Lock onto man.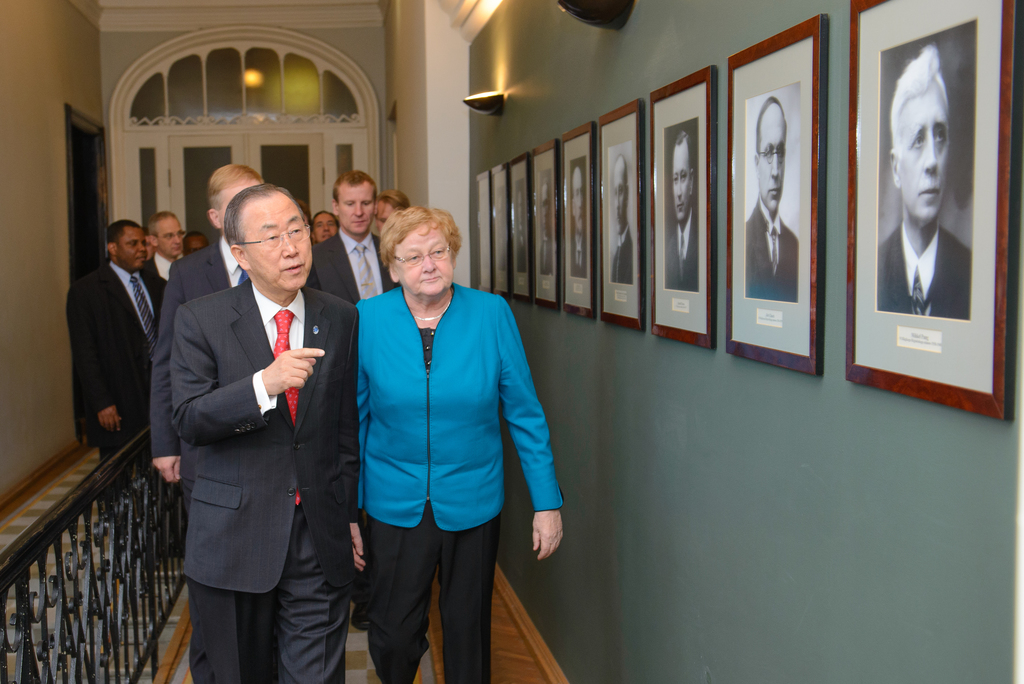
Locked: {"left": 59, "top": 202, "right": 170, "bottom": 472}.
